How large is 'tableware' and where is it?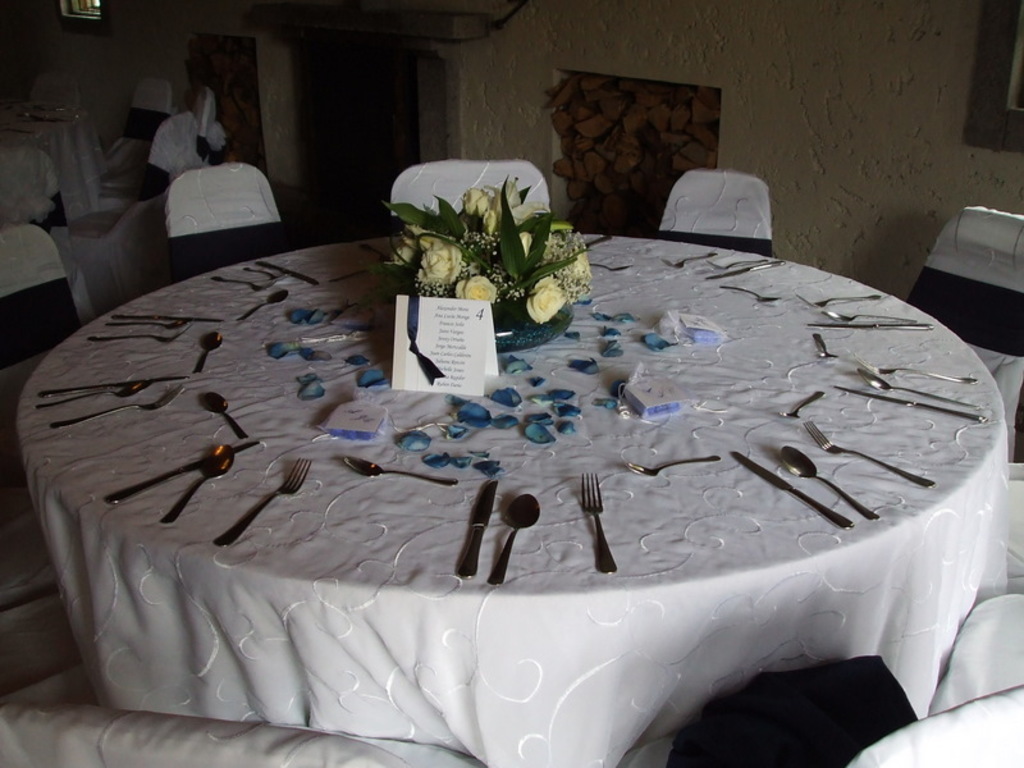
Bounding box: locate(804, 321, 931, 330).
